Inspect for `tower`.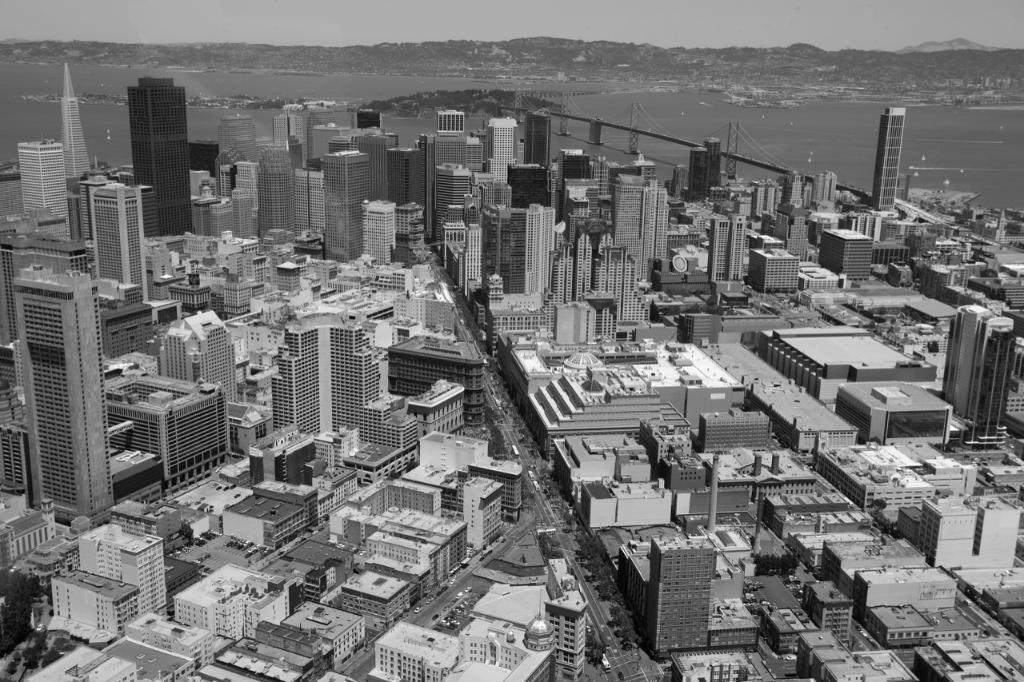
Inspection: crop(508, 158, 554, 208).
